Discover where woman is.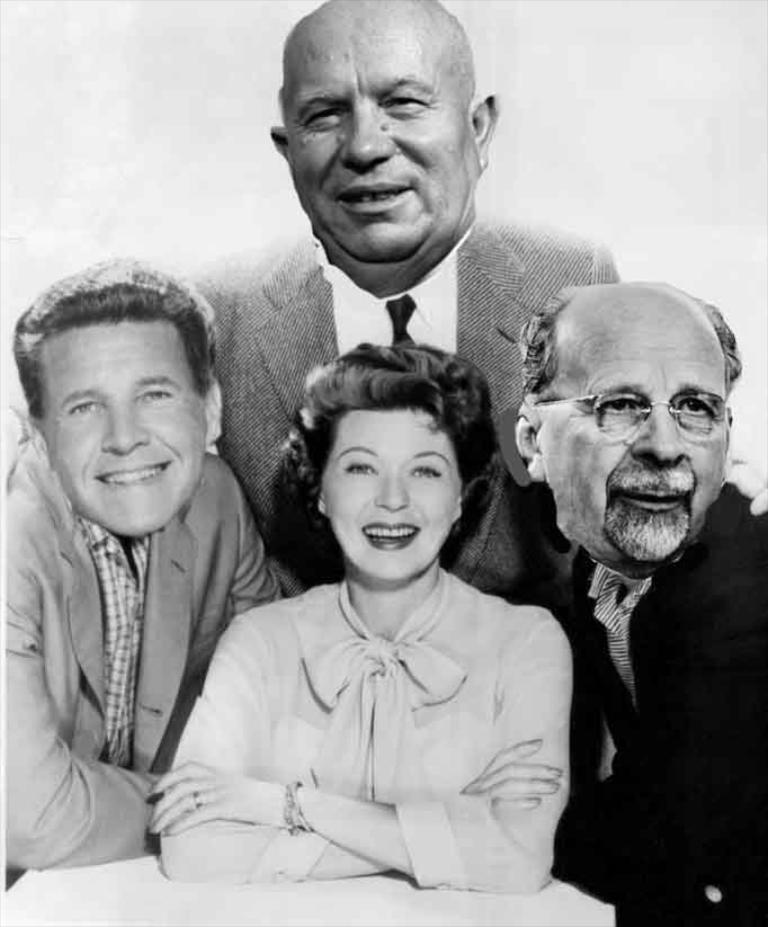
Discovered at (left=181, top=312, right=577, bottom=892).
